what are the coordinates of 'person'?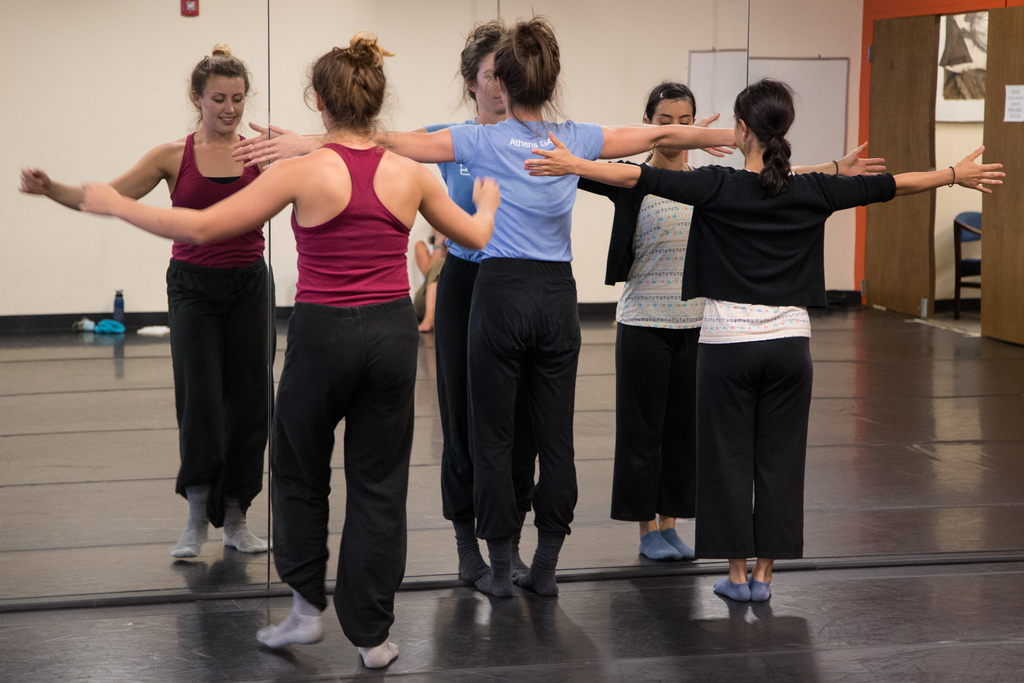
233,26,737,607.
